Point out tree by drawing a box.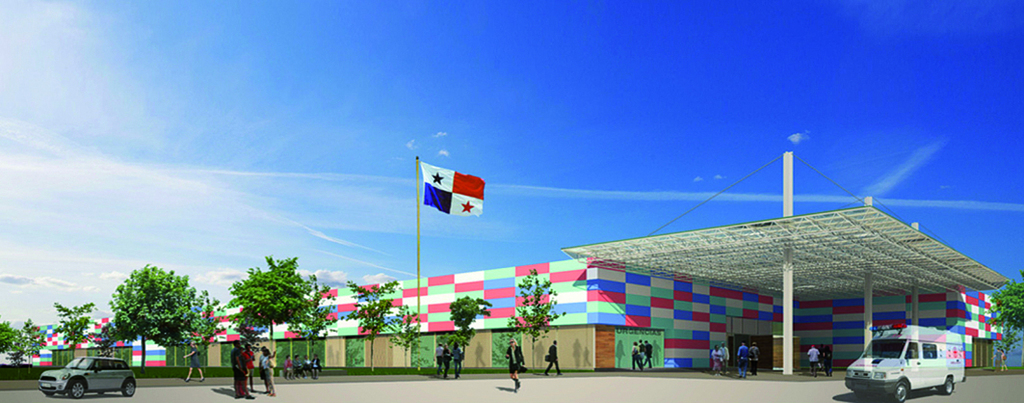
{"x1": 223, "y1": 246, "x2": 300, "y2": 336}.
